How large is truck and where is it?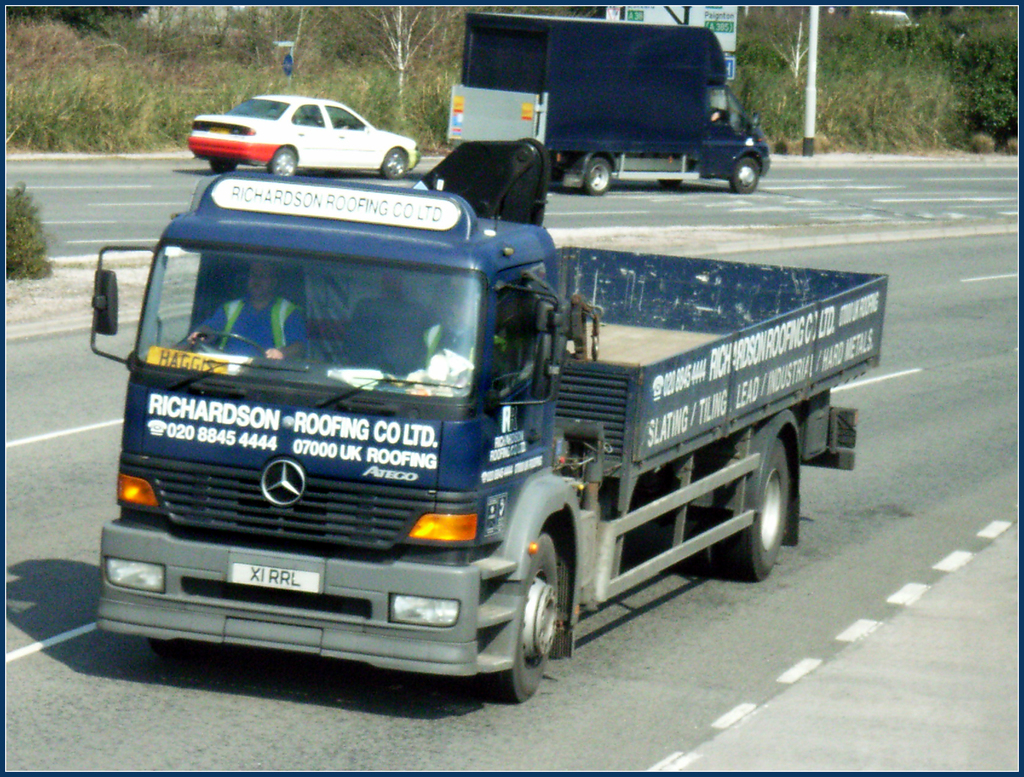
Bounding box: detection(445, 13, 774, 195).
